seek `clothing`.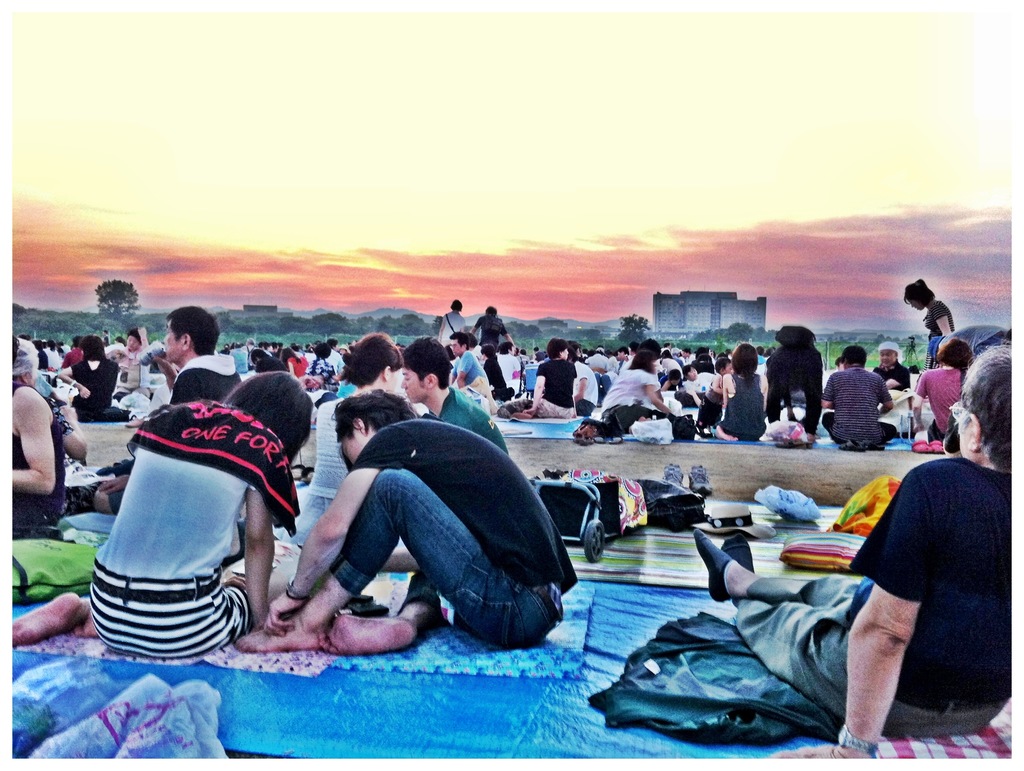
332, 417, 570, 646.
